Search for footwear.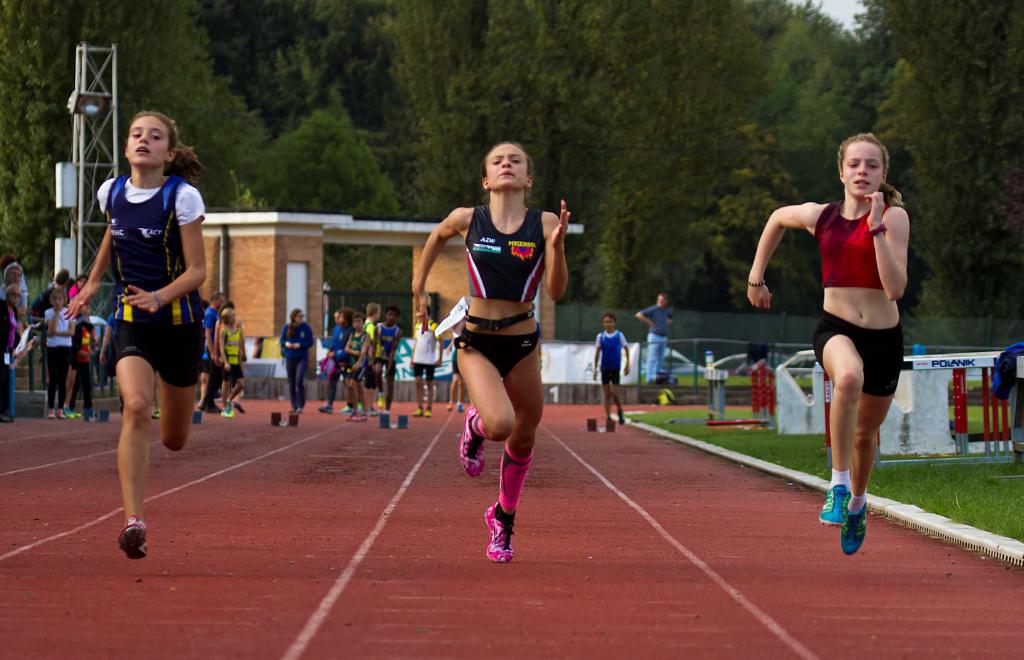
Found at 200,399,206,411.
